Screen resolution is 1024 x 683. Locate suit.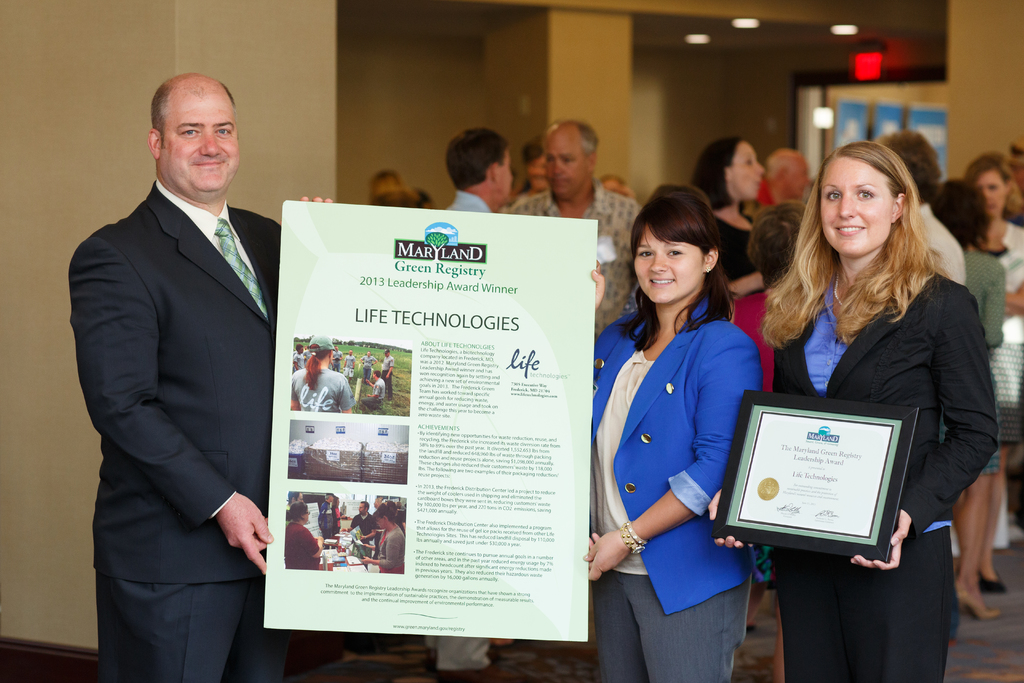
593/297/763/616.
